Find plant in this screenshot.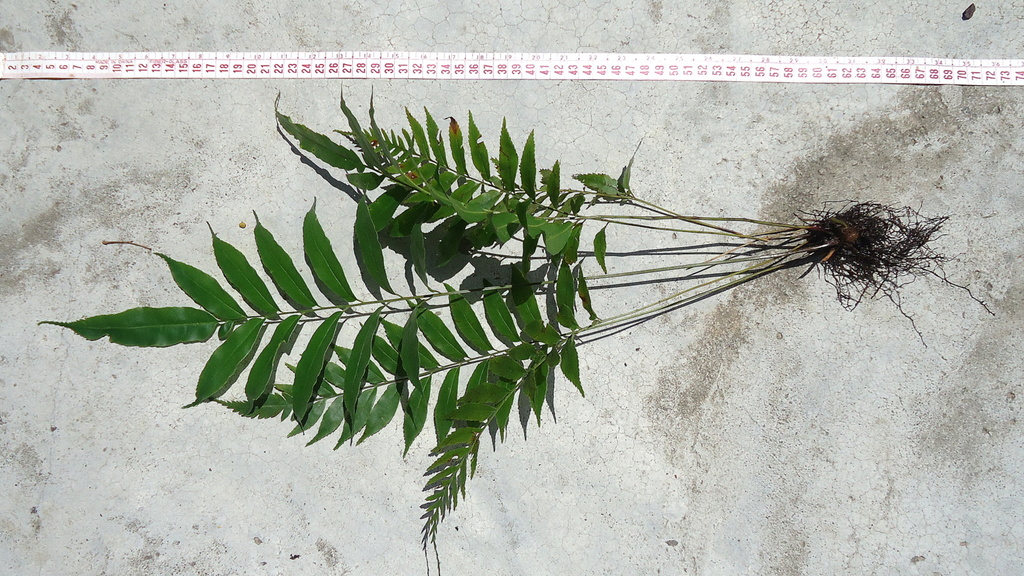
The bounding box for plant is rect(38, 84, 831, 575).
